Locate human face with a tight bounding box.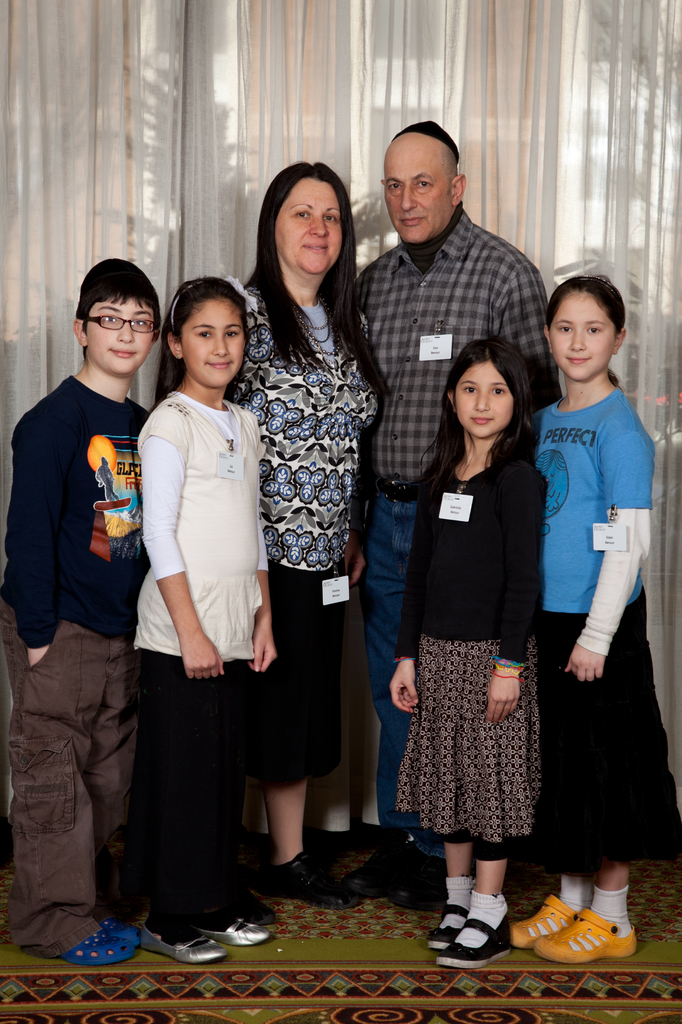
l=178, t=300, r=245, b=391.
